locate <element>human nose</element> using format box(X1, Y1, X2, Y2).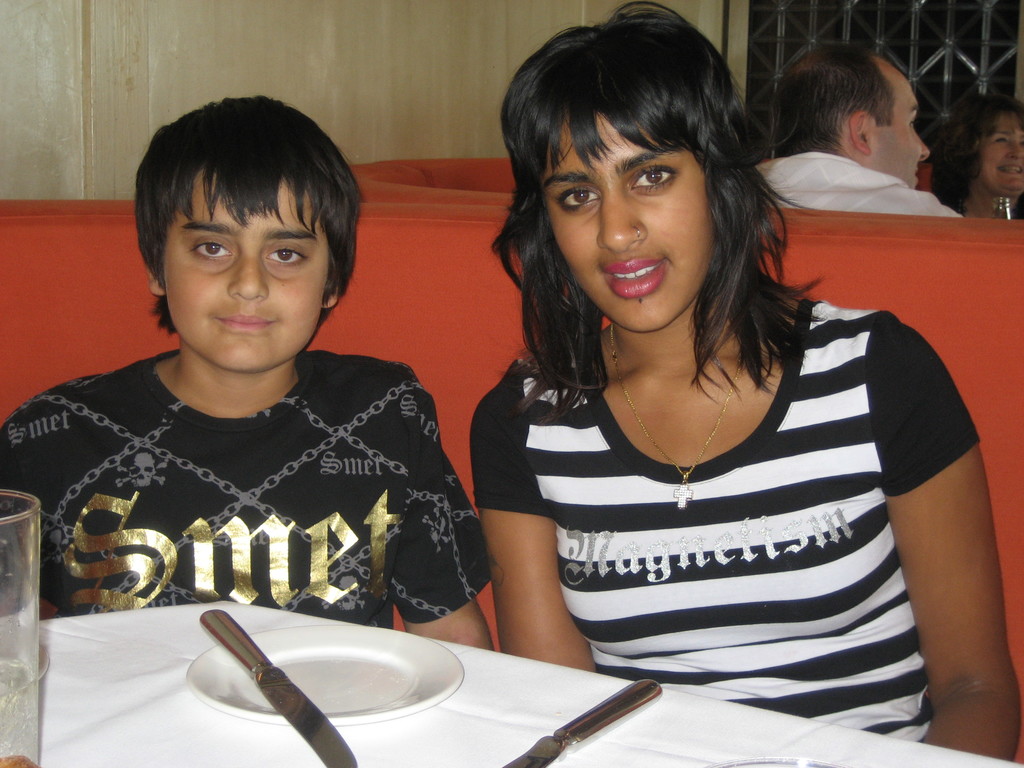
box(1009, 145, 1023, 158).
